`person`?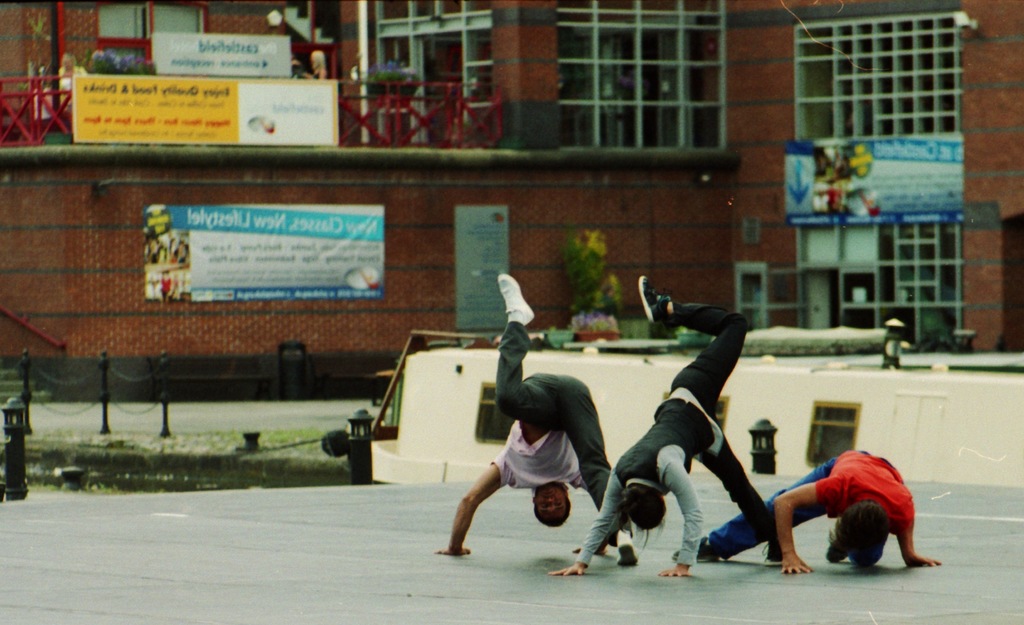
left=675, top=445, right=952, bottom=574
